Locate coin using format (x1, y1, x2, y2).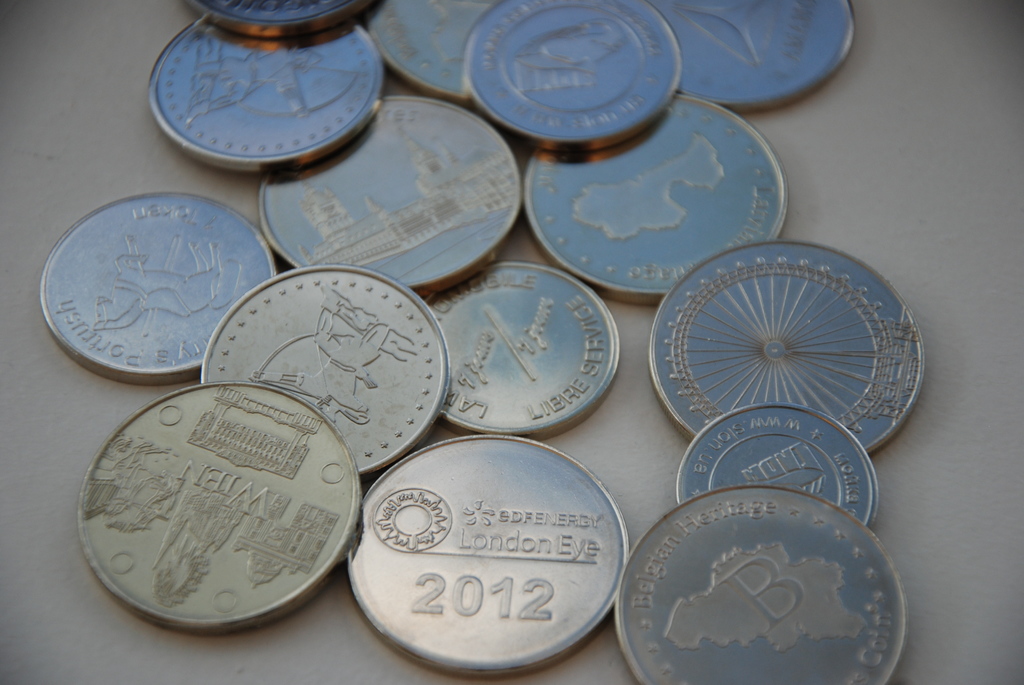
(609, 478, 913, 684).
